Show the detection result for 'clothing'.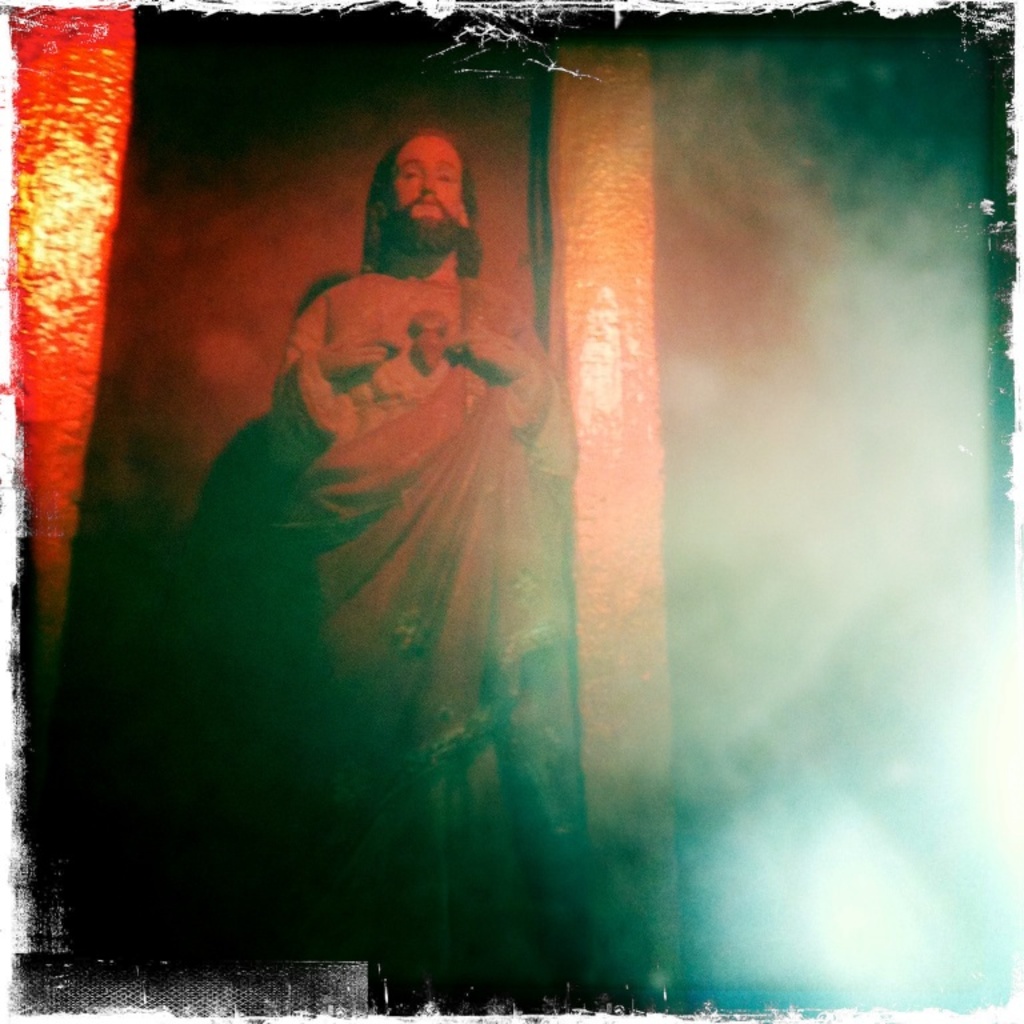
l=204, t=200, r=572, b=692.
